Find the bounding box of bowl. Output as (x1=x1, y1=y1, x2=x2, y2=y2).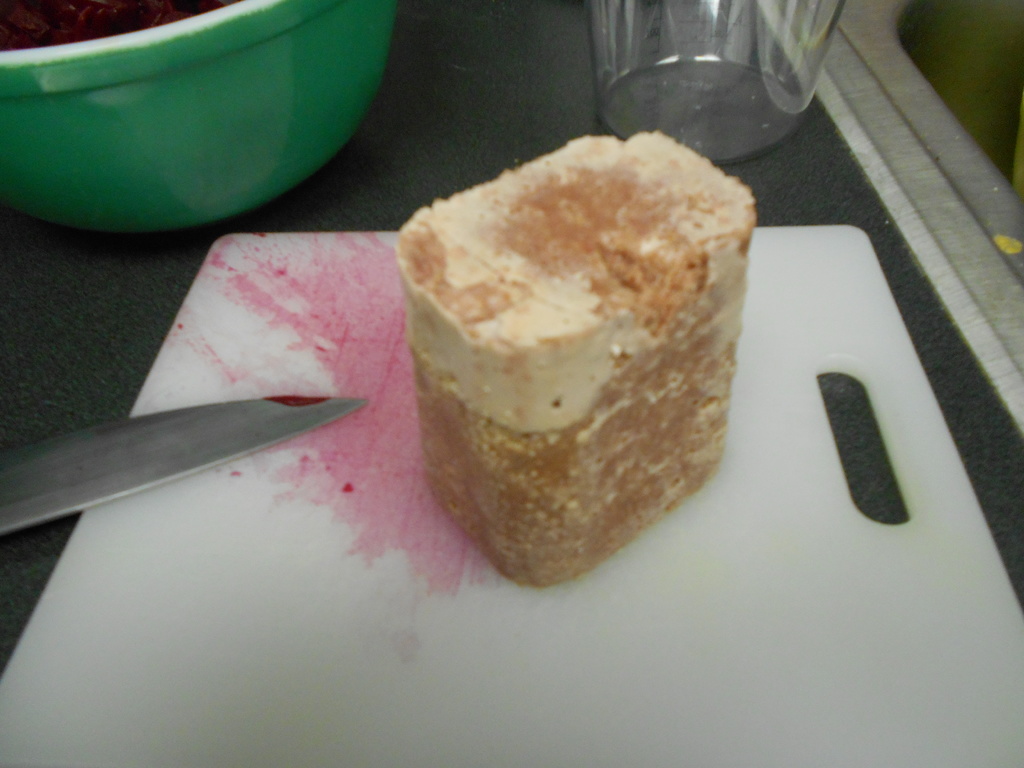
(x1=3, y1=0, x2=404, y2=226).
